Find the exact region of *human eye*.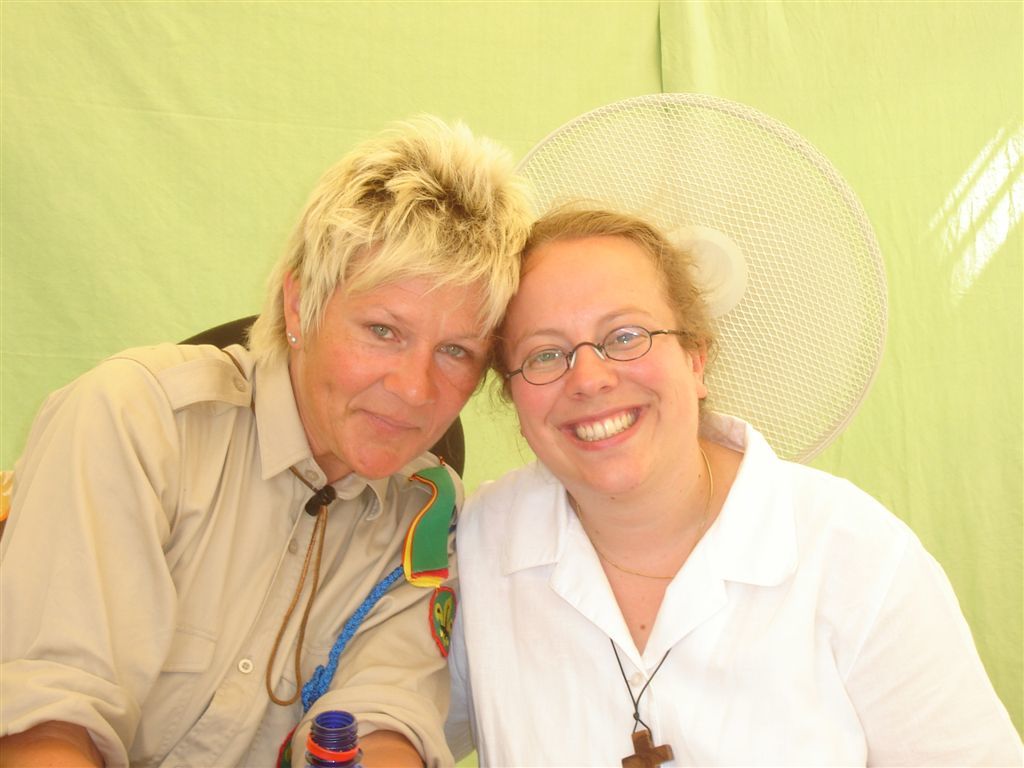
Exact region: region(601, 318, 653, 353).
